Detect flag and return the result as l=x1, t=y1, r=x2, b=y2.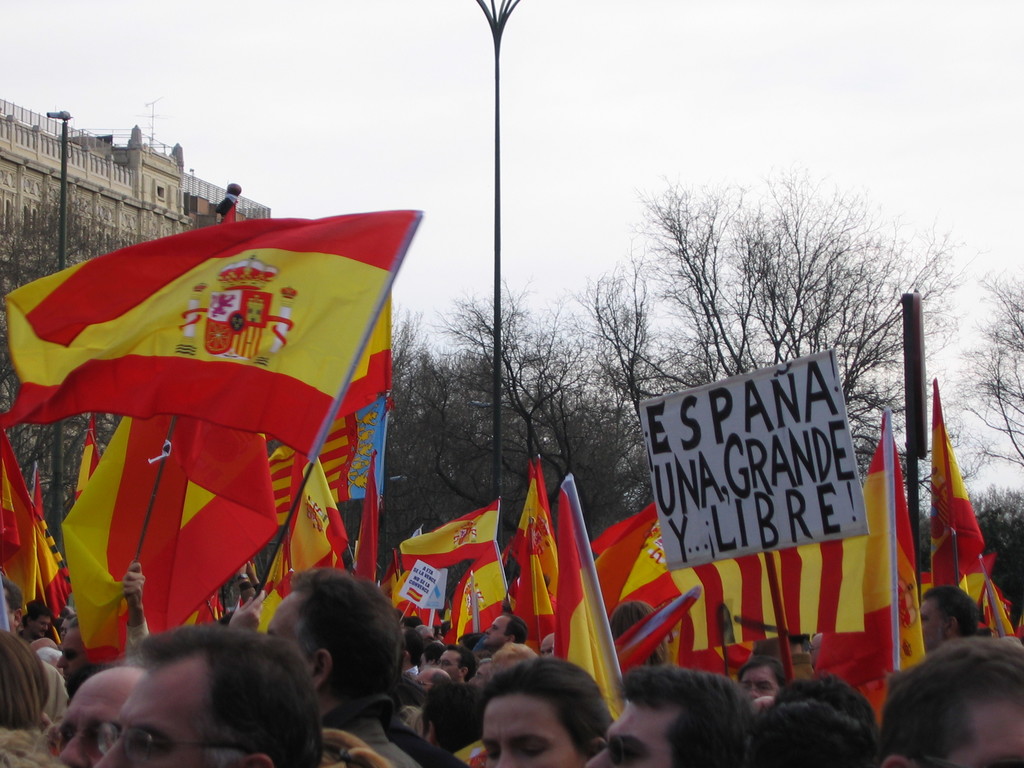
l=520, t=527, r=568, b=664.
